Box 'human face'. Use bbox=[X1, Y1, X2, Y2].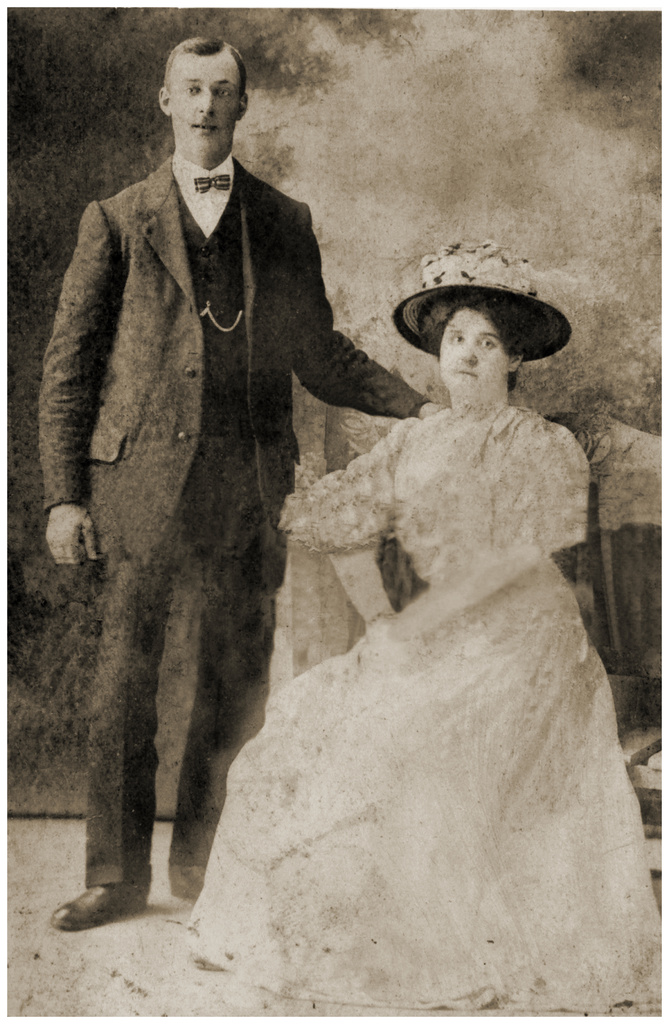
bbox=[171, 54, 243, 147].
